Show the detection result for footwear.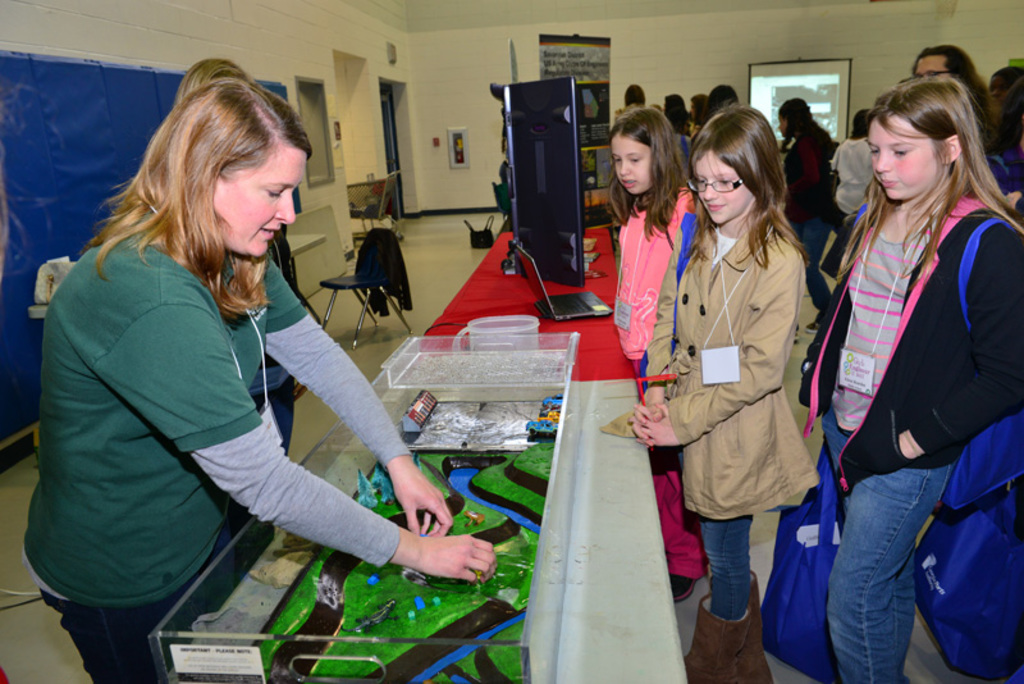
Rect(668, 573, 692, 607).
